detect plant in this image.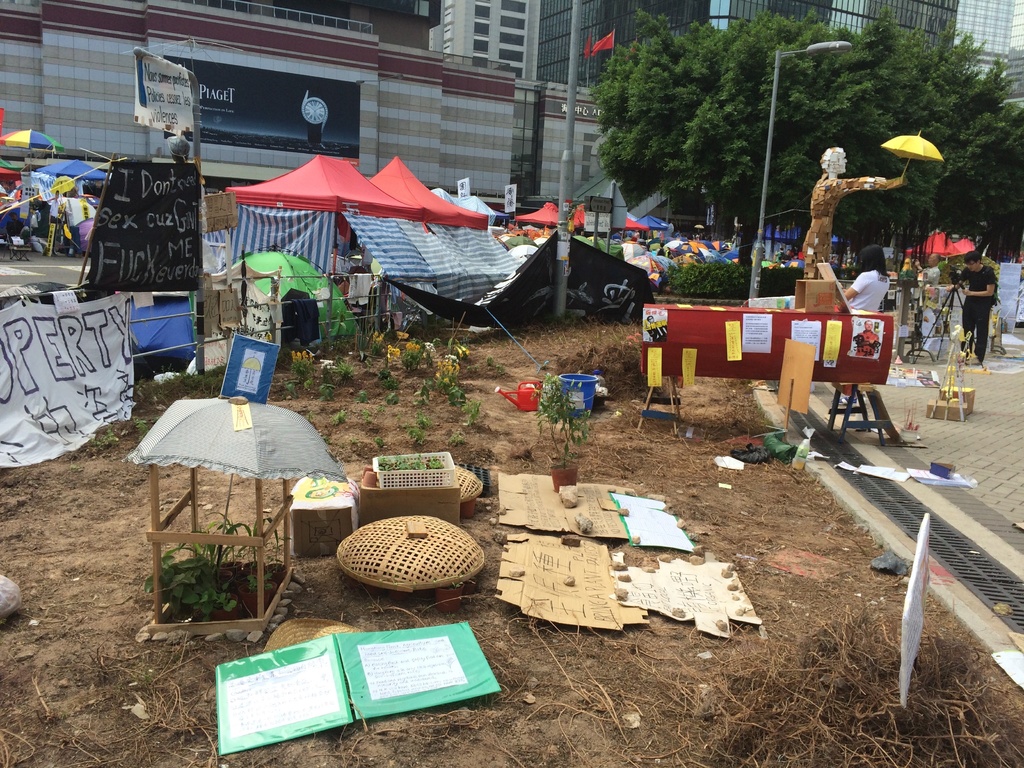
Detection: region(387, 390, 403, 404).
